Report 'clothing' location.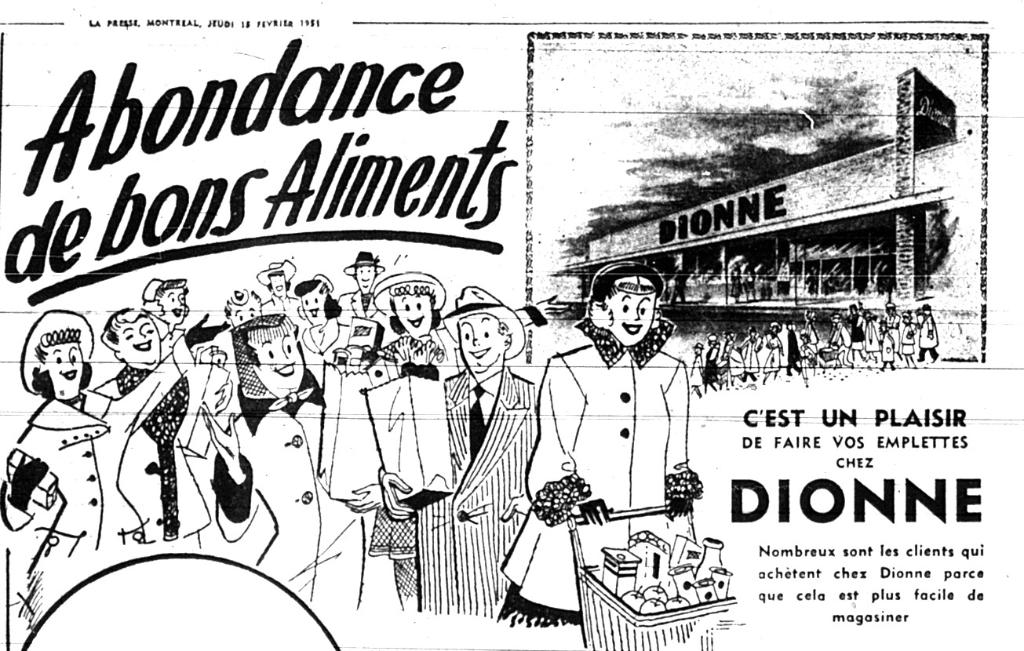
Report: bbox(392, 387, 485, 530).
